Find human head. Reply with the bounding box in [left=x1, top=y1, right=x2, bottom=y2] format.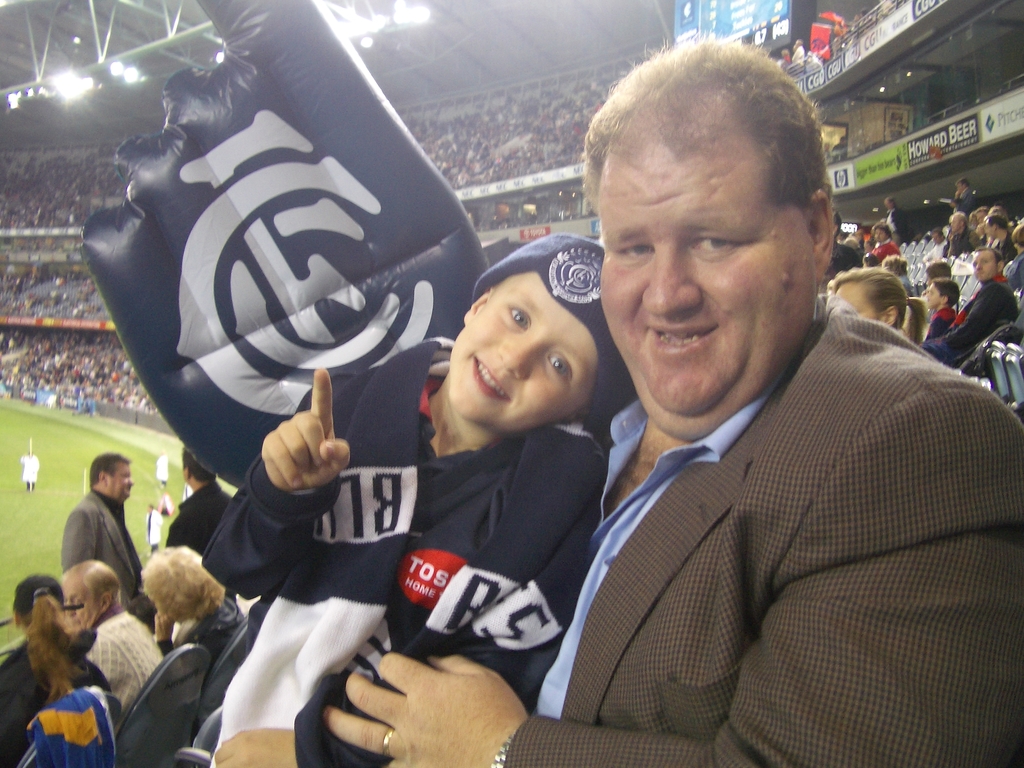
[left=835, top=262, right=910, bottom=328].
